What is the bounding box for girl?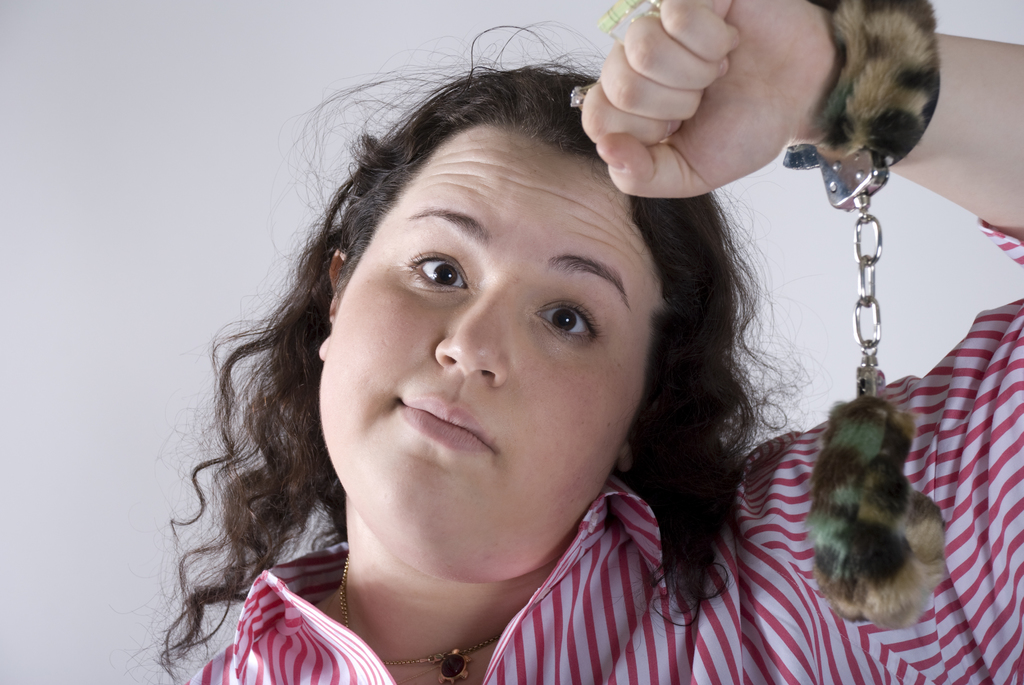
left=106, top=0, right=1023, bottom=684.
